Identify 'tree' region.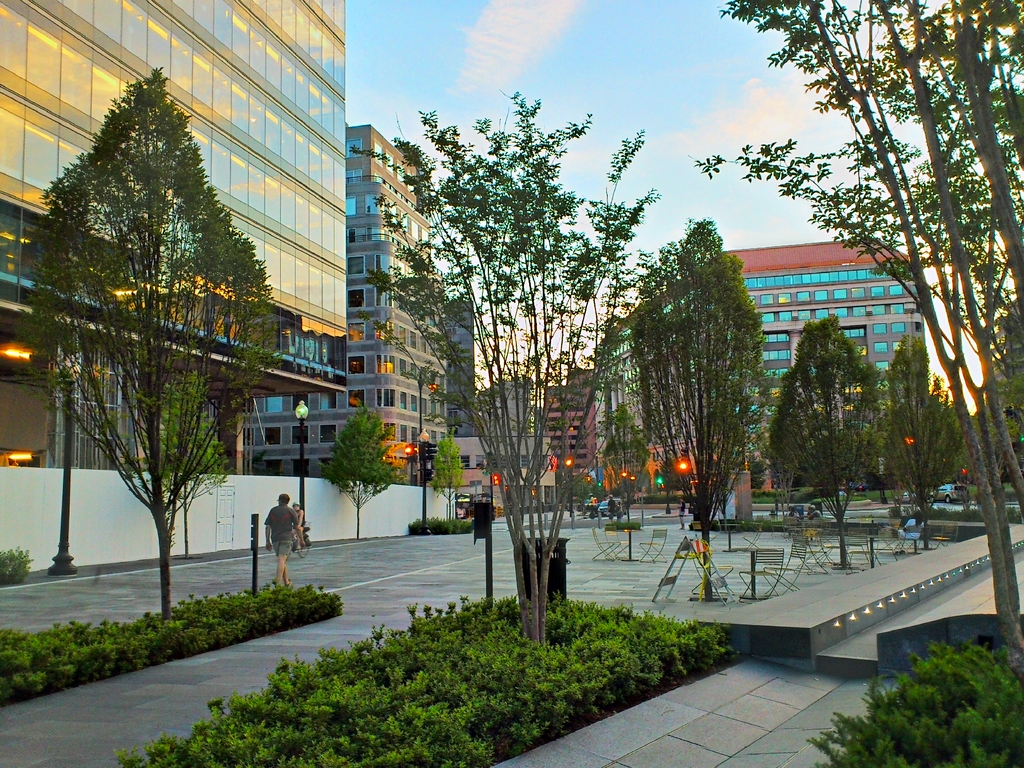
Region: [left=374, top=86, right=666, bottom=641].
